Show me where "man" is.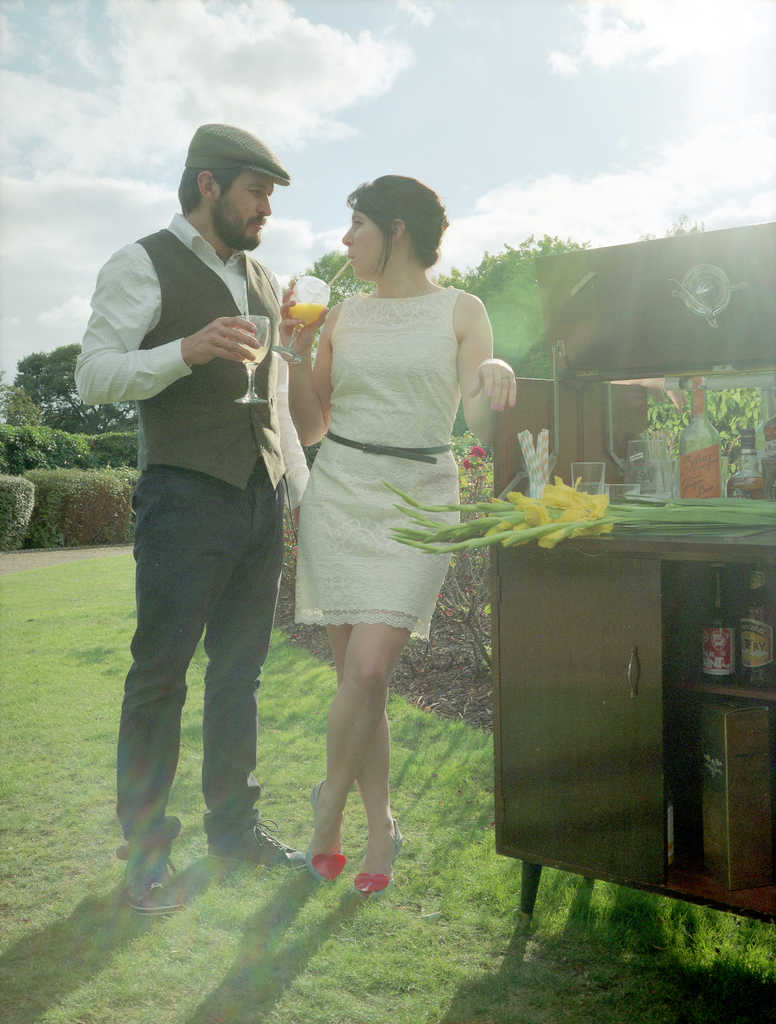
"man" is at 67:117:311:920.
